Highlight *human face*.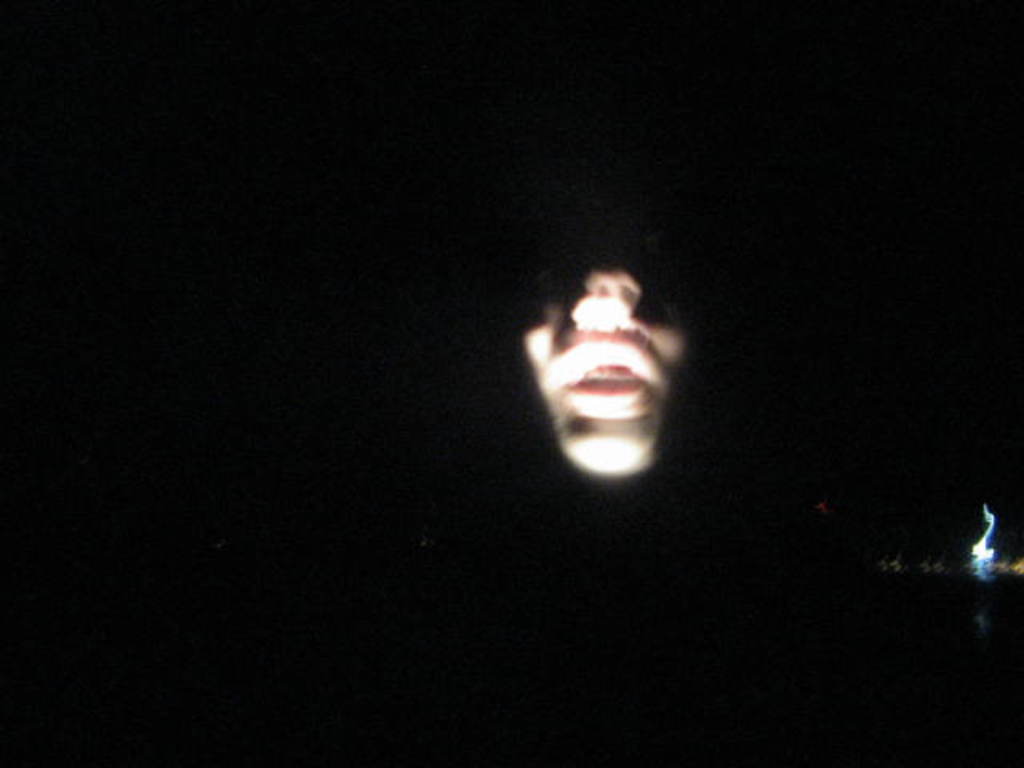
Highlighted region: BBox(526, 270, 678, 410).
